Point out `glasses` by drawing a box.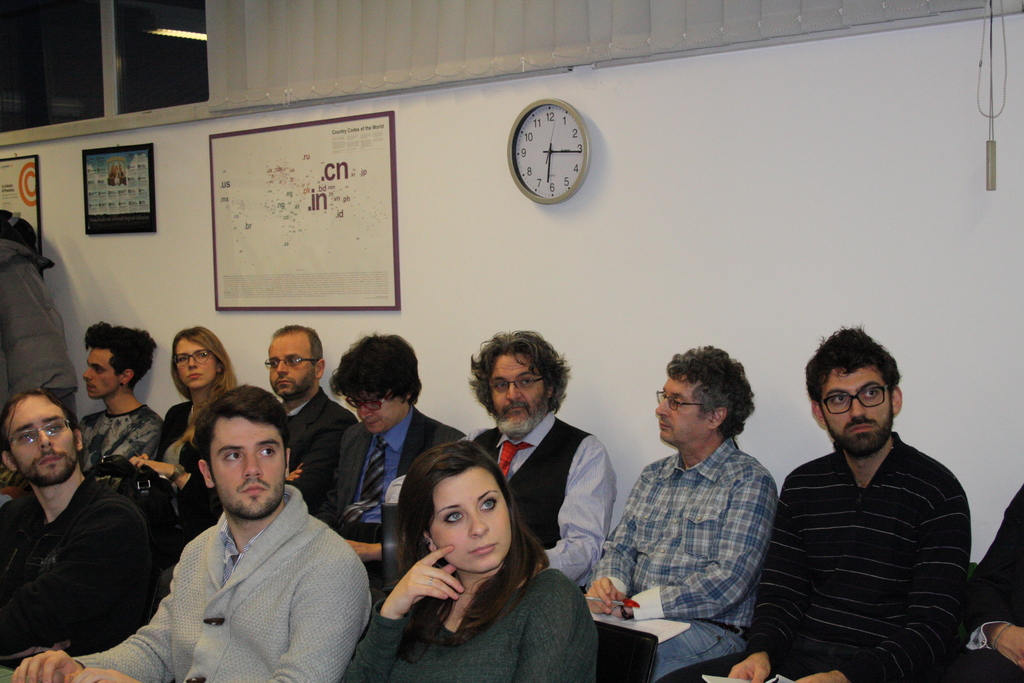
(343,390,394,412).
